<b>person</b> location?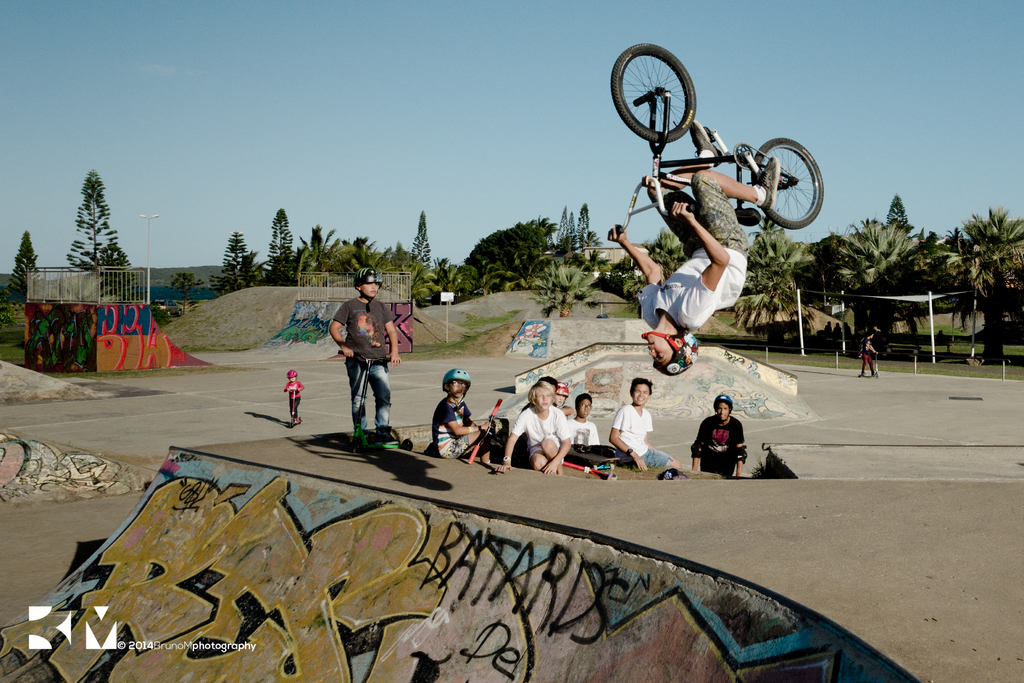
select_region(283, 372, 305, 422)
